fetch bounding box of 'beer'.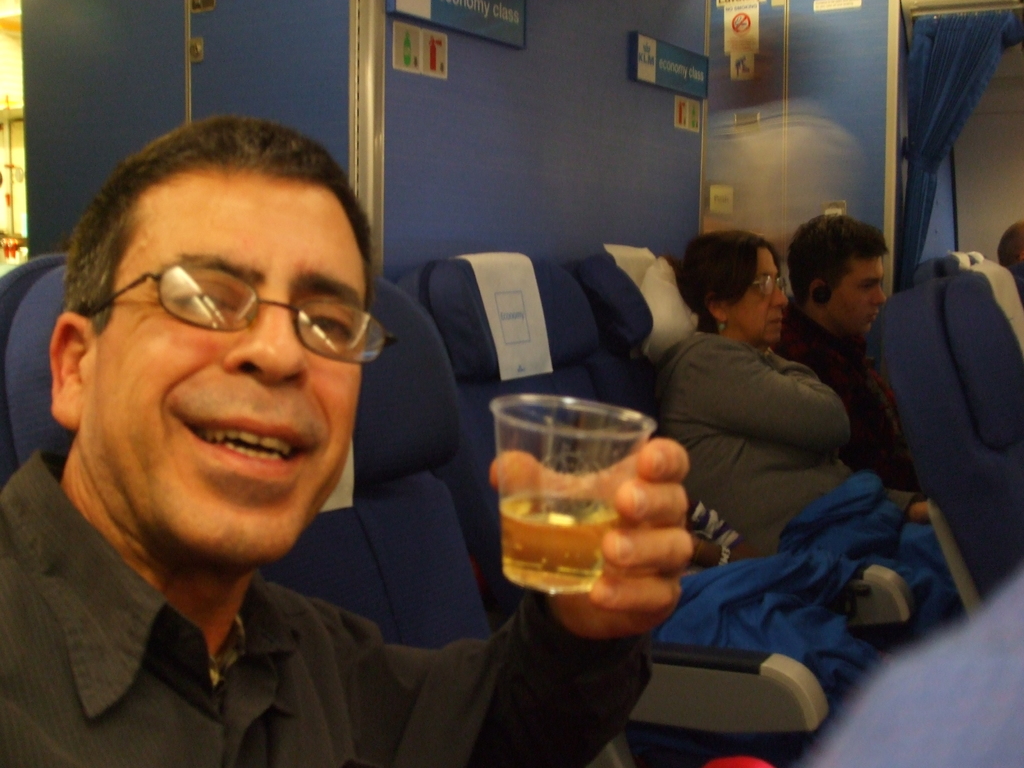
Bbox: box=[507, 492, 616, 593].
